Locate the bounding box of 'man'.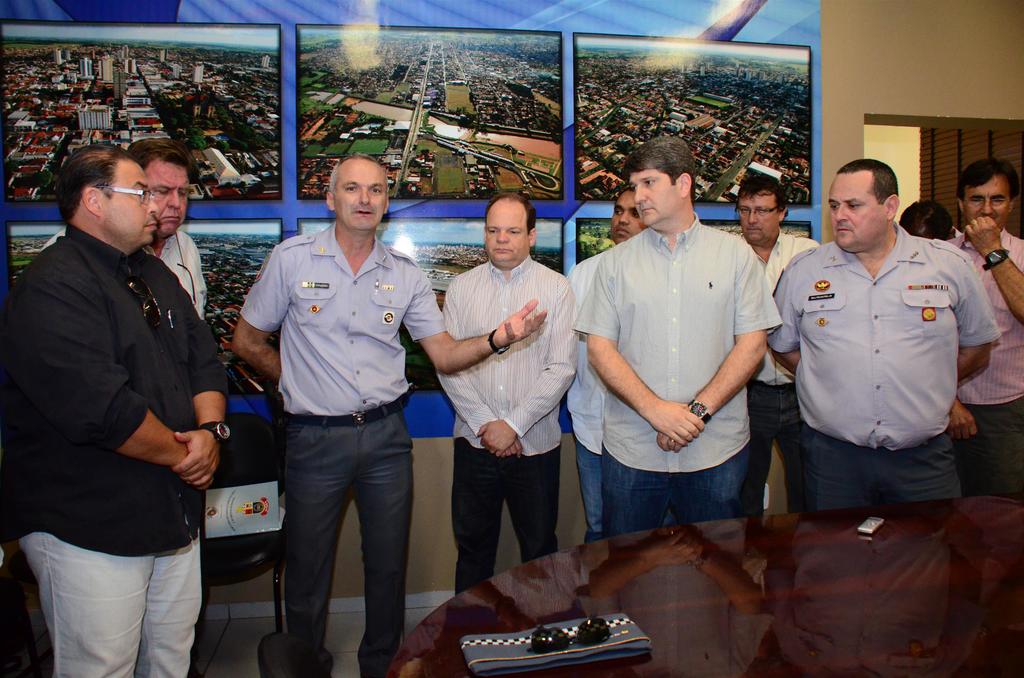
Bounding box: box(229, 150, 550, 677).
